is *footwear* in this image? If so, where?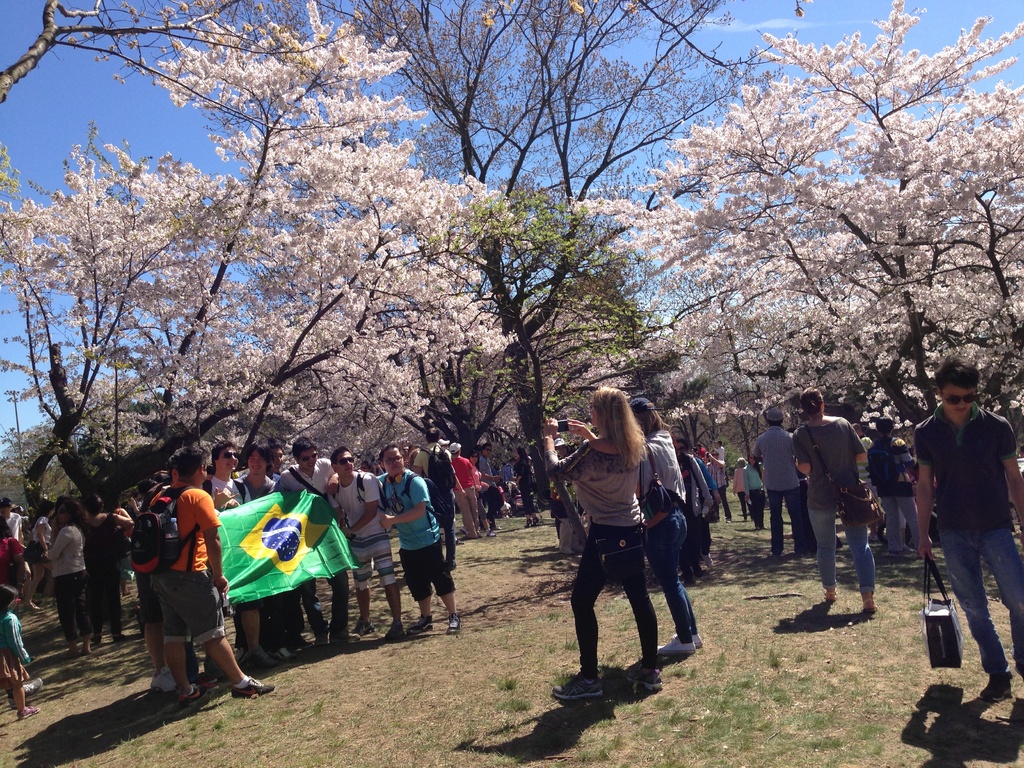
Yes, at [78,648,92,654].
